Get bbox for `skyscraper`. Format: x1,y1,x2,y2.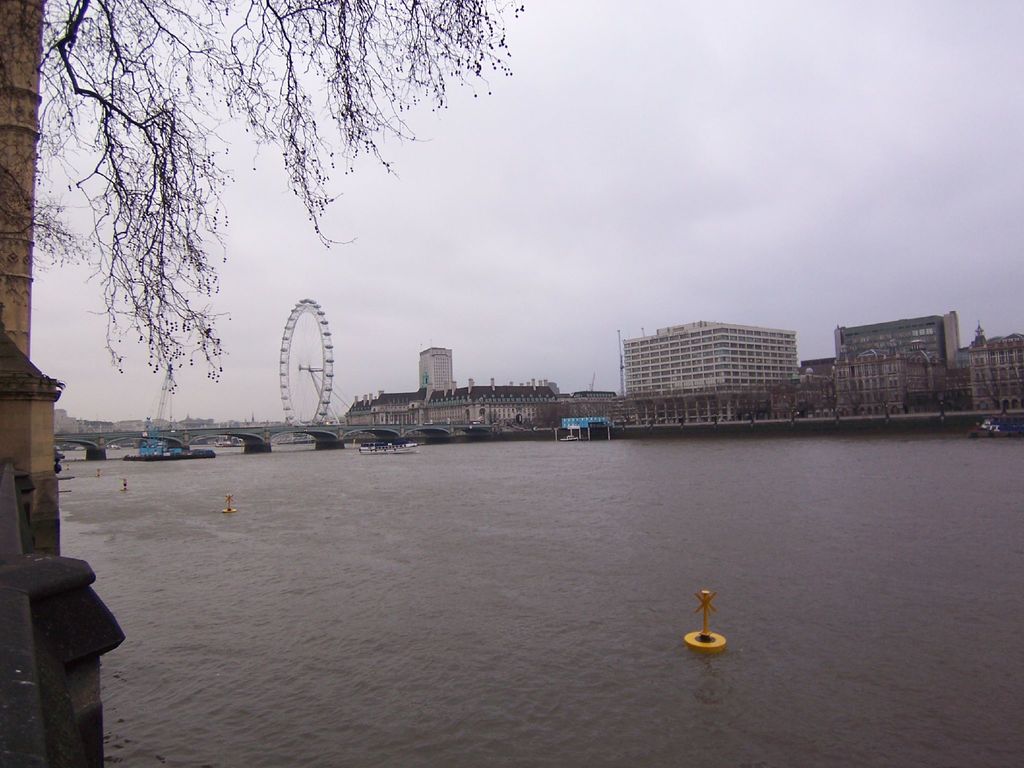
0,0,128,767.
